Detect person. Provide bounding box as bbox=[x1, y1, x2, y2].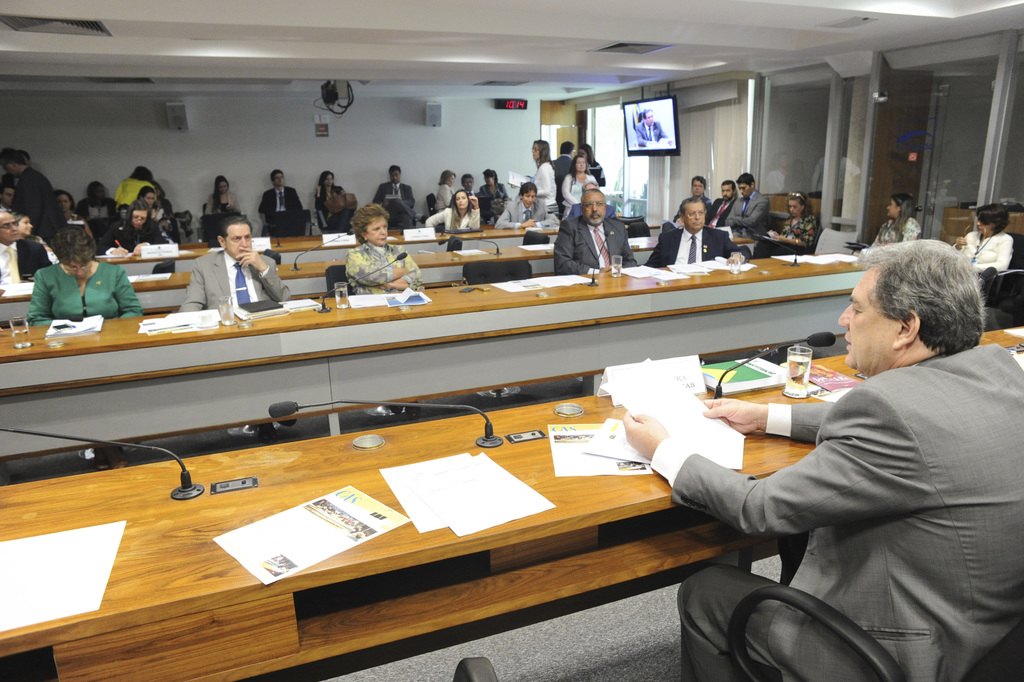
bbox=[867, 188, 923, 253].
